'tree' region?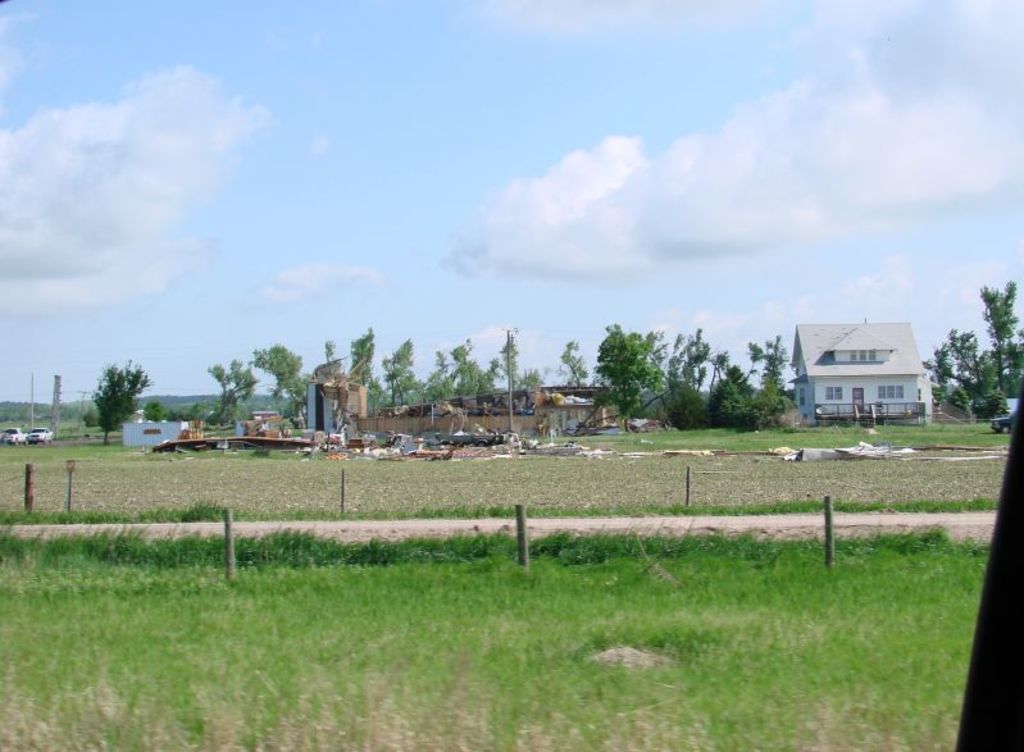
left=423, top=348, right=458, bottom=404
